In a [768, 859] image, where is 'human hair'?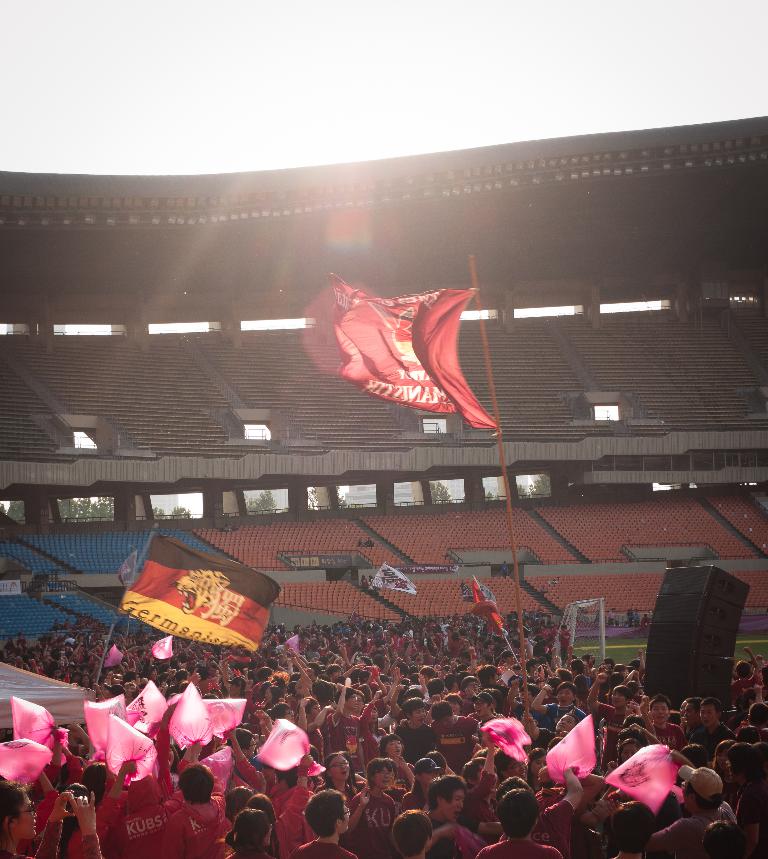
region(702, 823, 745, 858).
